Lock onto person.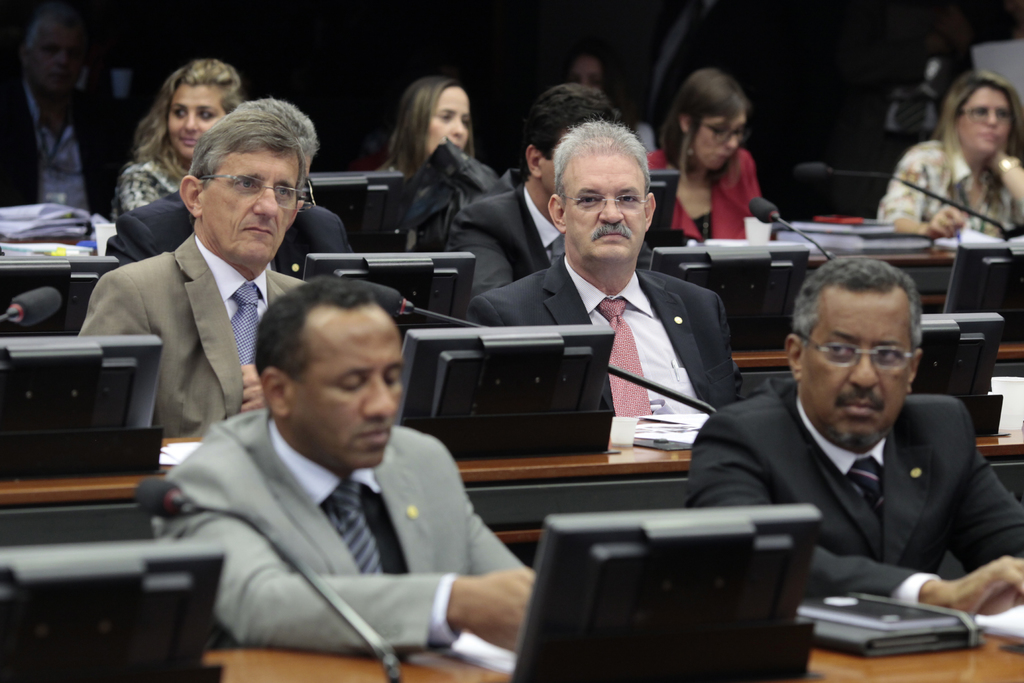
Locked: x1=465 y1=115 x2=743 y2=411.
